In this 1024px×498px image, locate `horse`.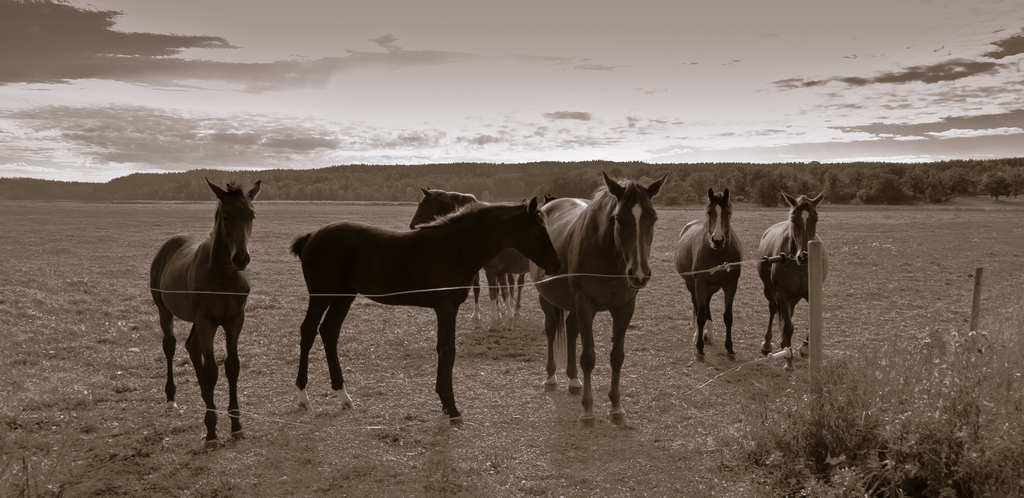
Bounding box: region(758, 190, 830, 369).
